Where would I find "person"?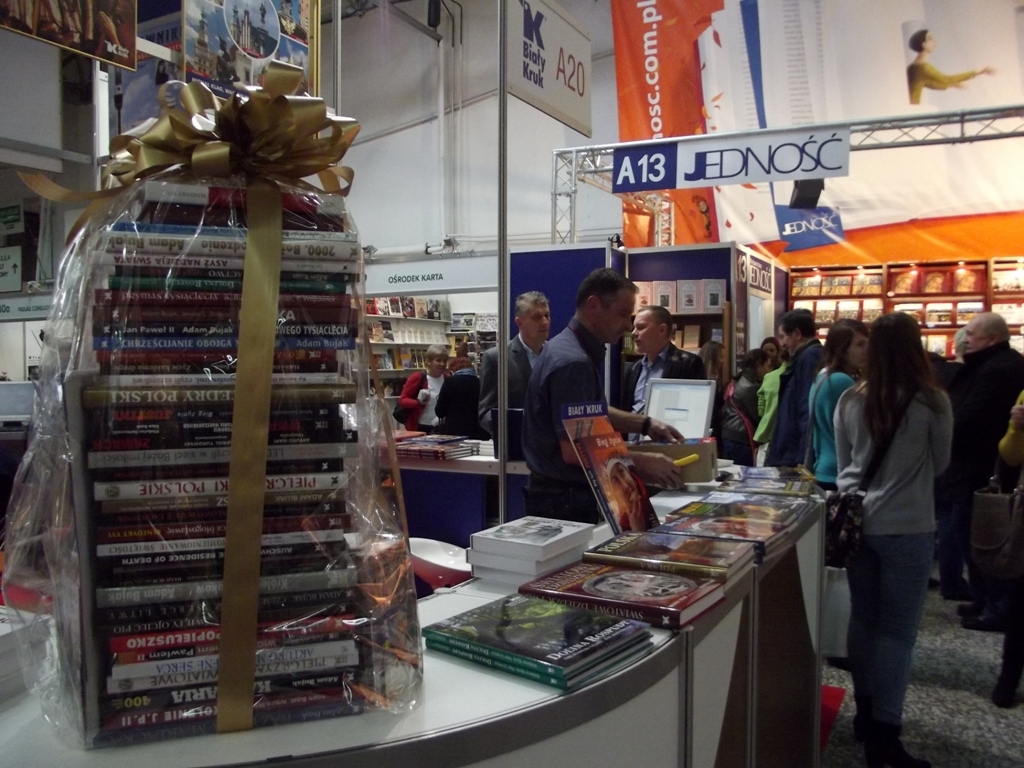
At <bbox>602, 459, 657, 526</bbox>.
